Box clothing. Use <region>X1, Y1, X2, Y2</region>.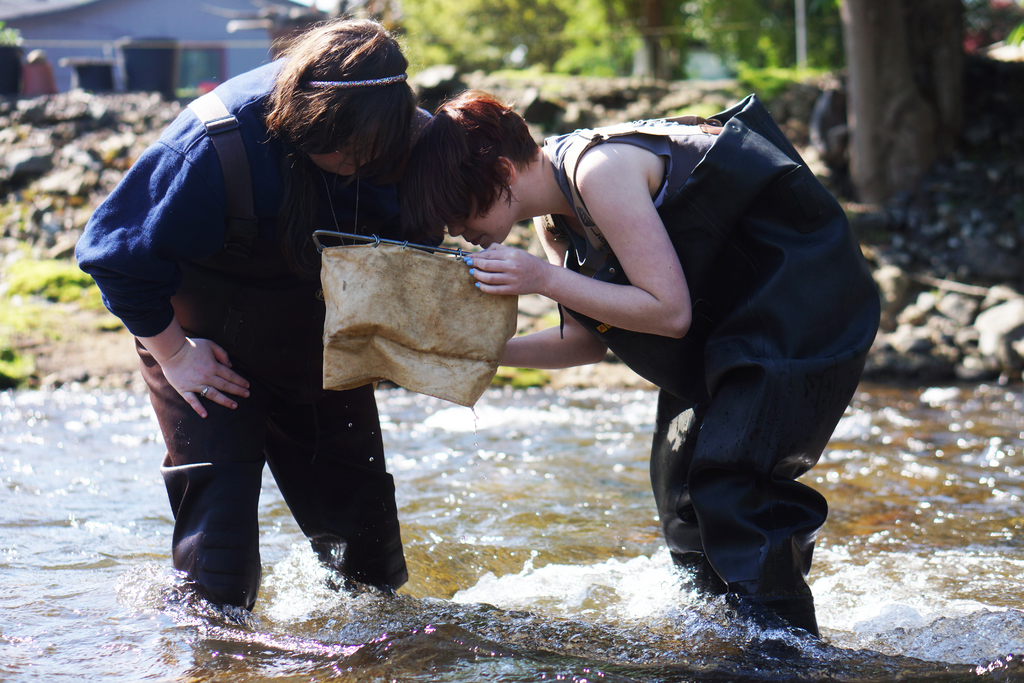
<region>524, 97, 887, 648</region>.
